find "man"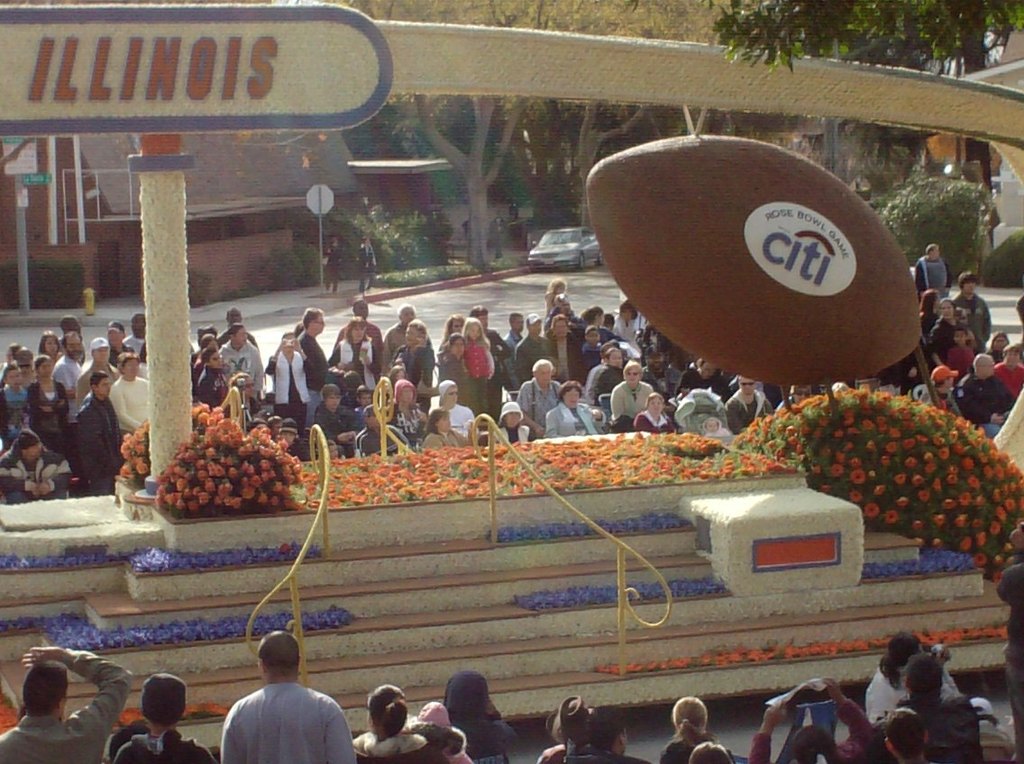
detection(219, 306, 261, 346)
